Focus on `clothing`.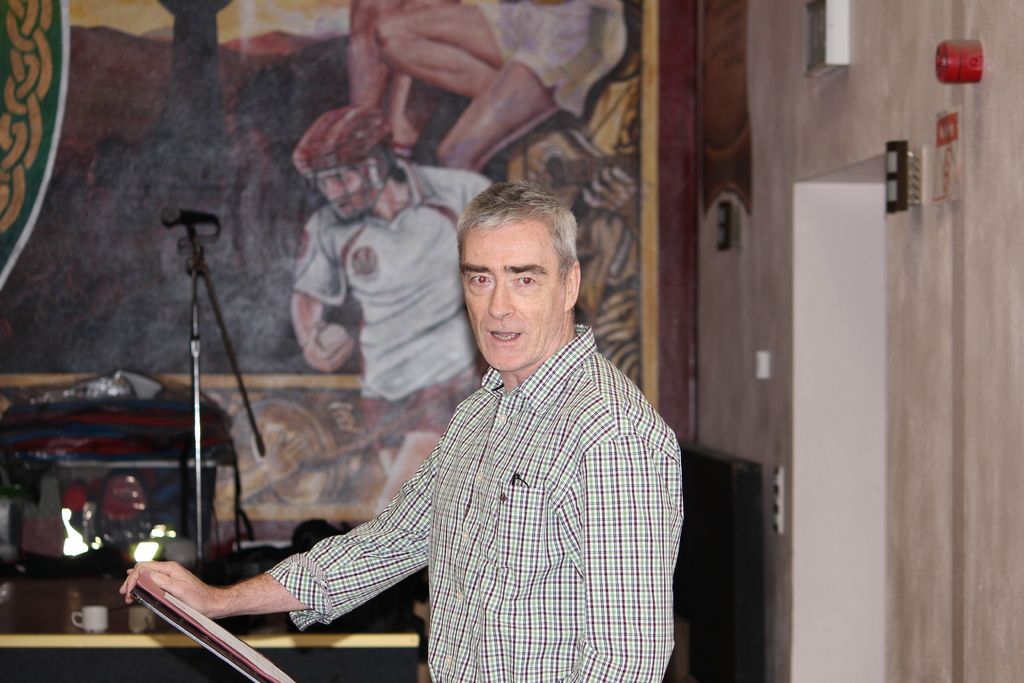
Focused at [289, 162, 495, 451].
